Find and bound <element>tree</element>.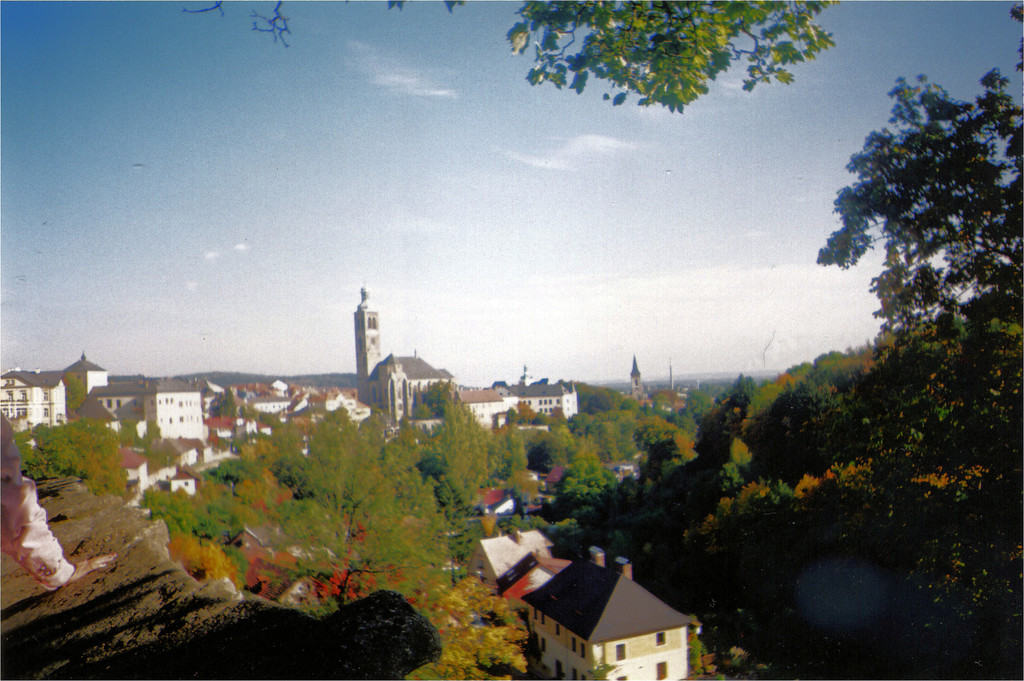
Bound: (183,455,282,520).
